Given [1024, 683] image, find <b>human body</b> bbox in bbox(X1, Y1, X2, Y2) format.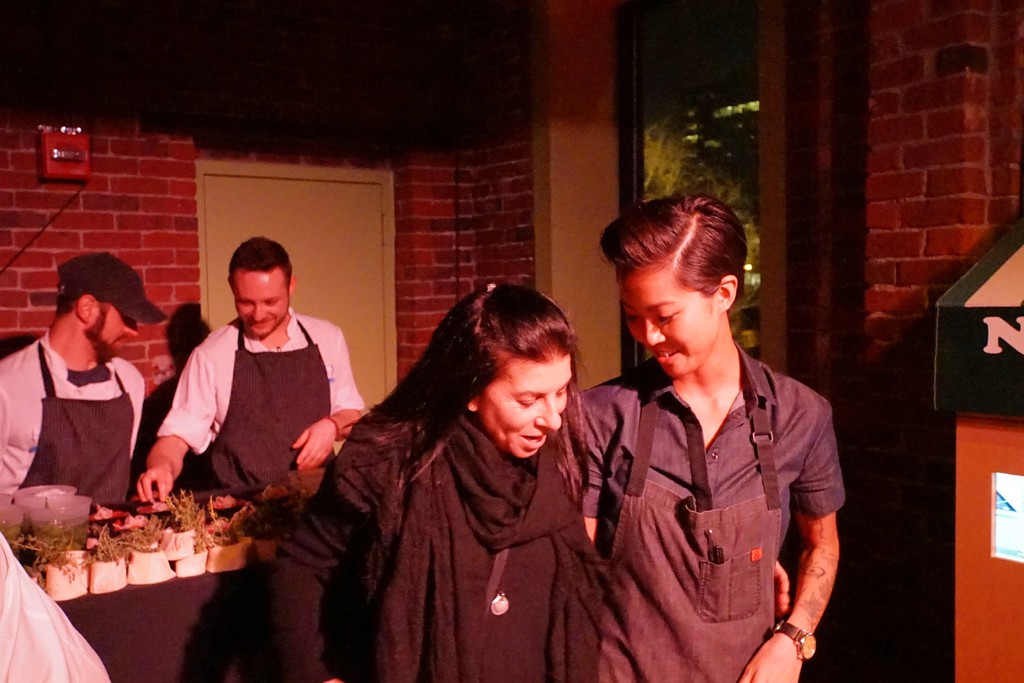
bbox(278, 399, 589, 682).
